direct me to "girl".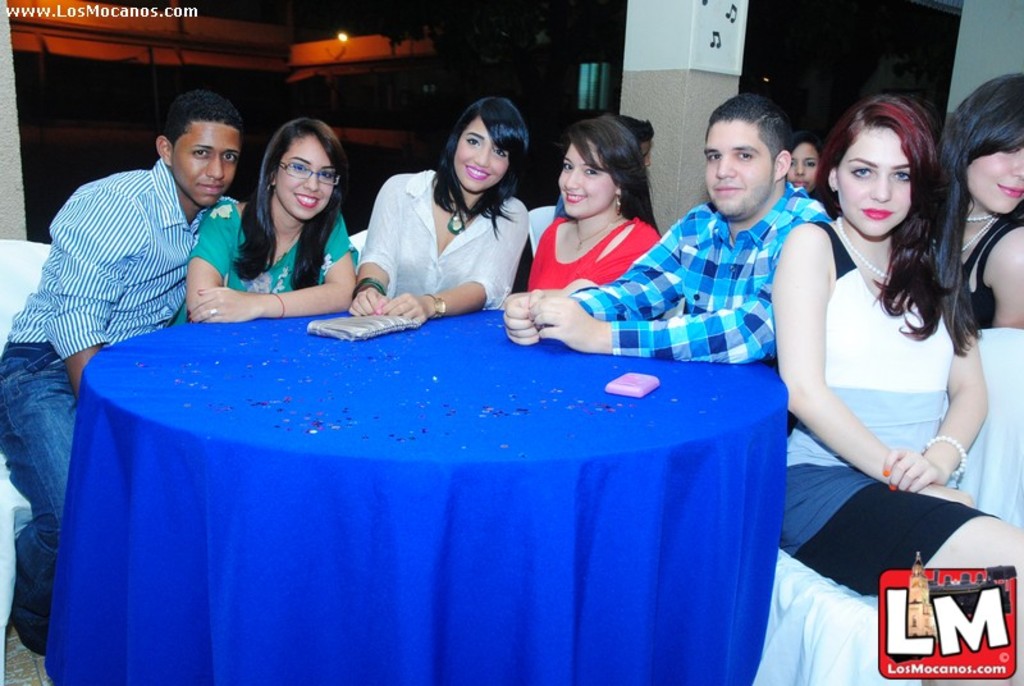
Direction: 177 118 353 323.
